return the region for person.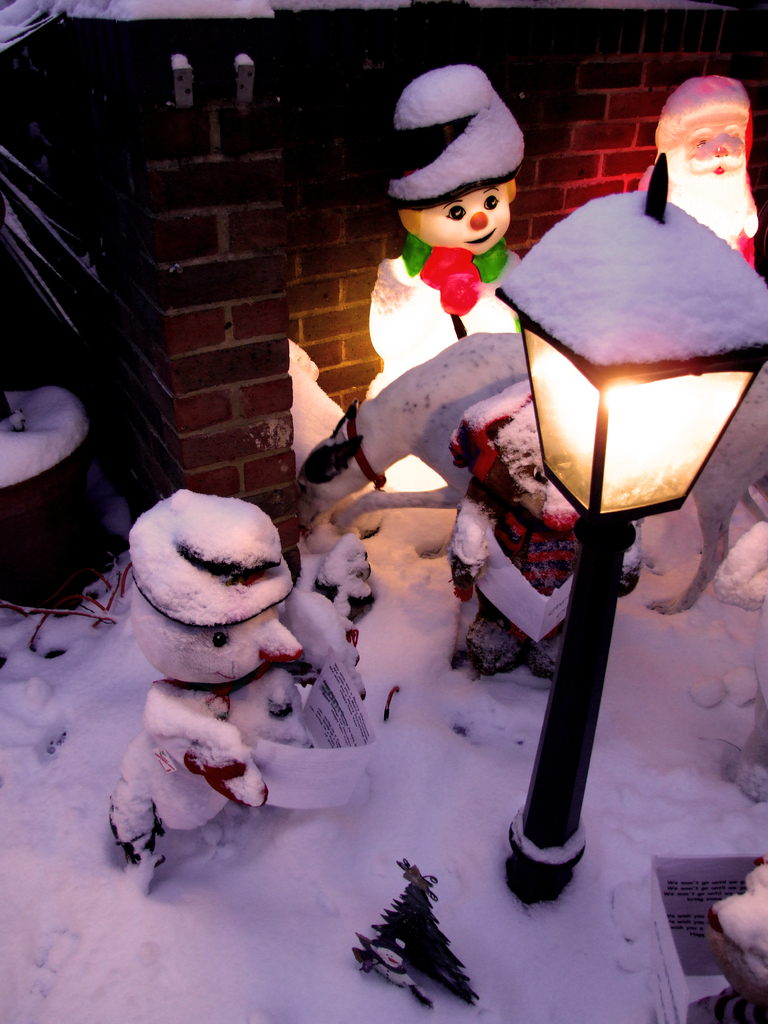
[375,51,548,375].
